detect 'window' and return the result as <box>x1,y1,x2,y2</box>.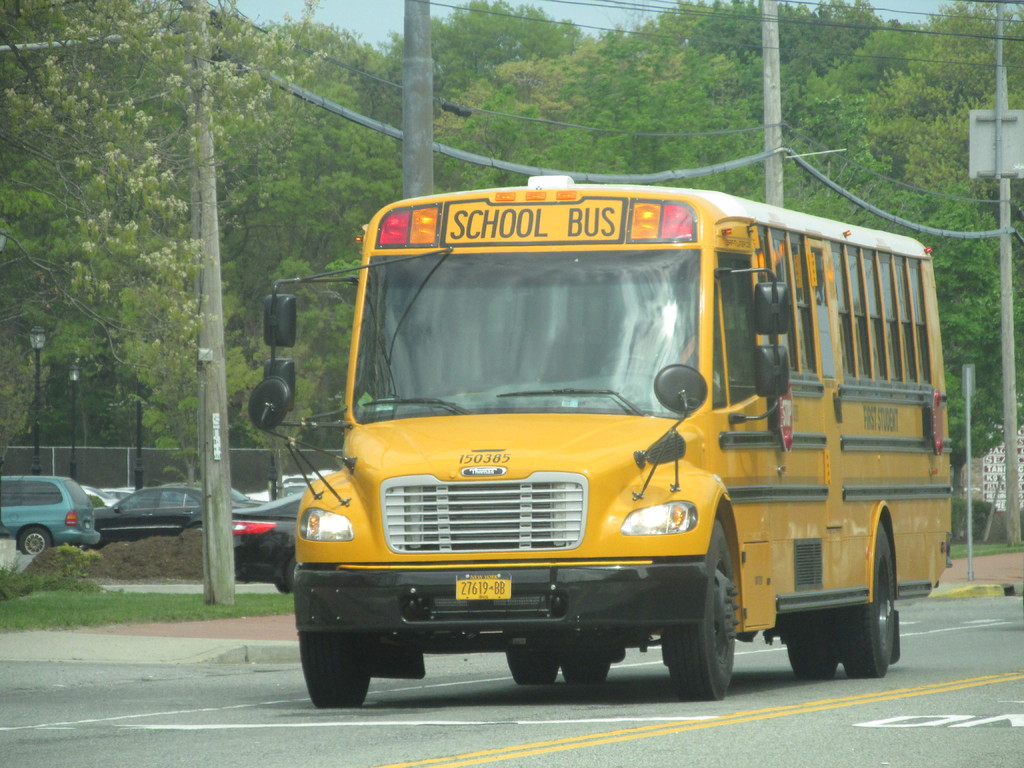
<box>111,490,157,511</box>.
